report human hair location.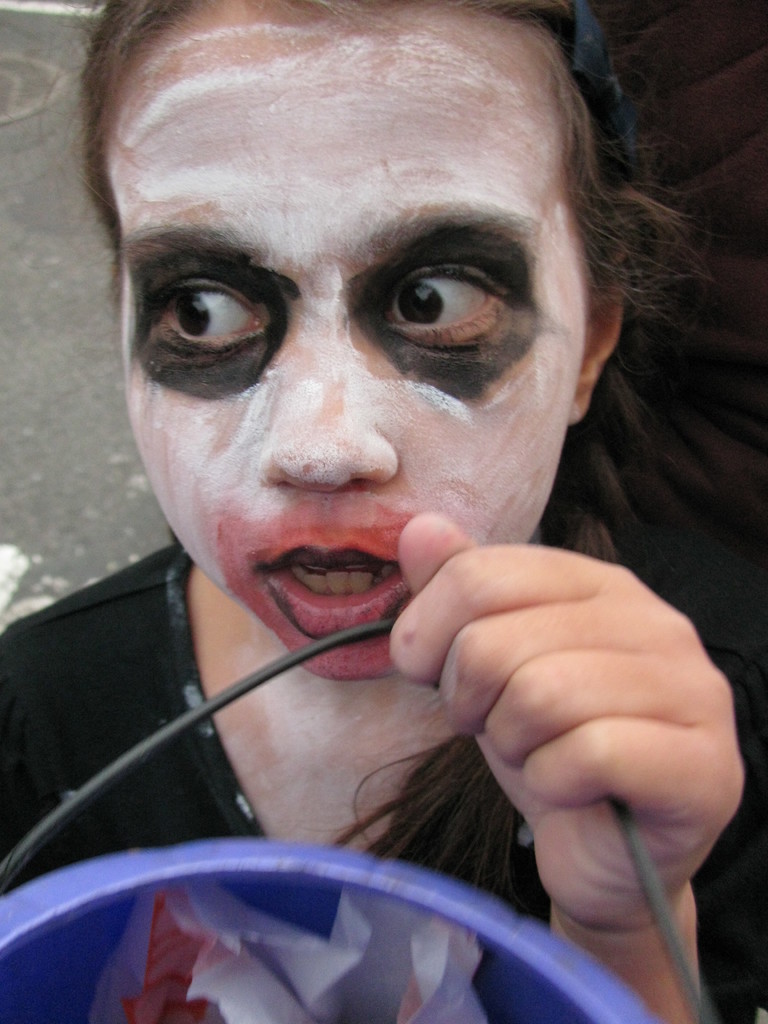
Report: 65/0/694/688.
